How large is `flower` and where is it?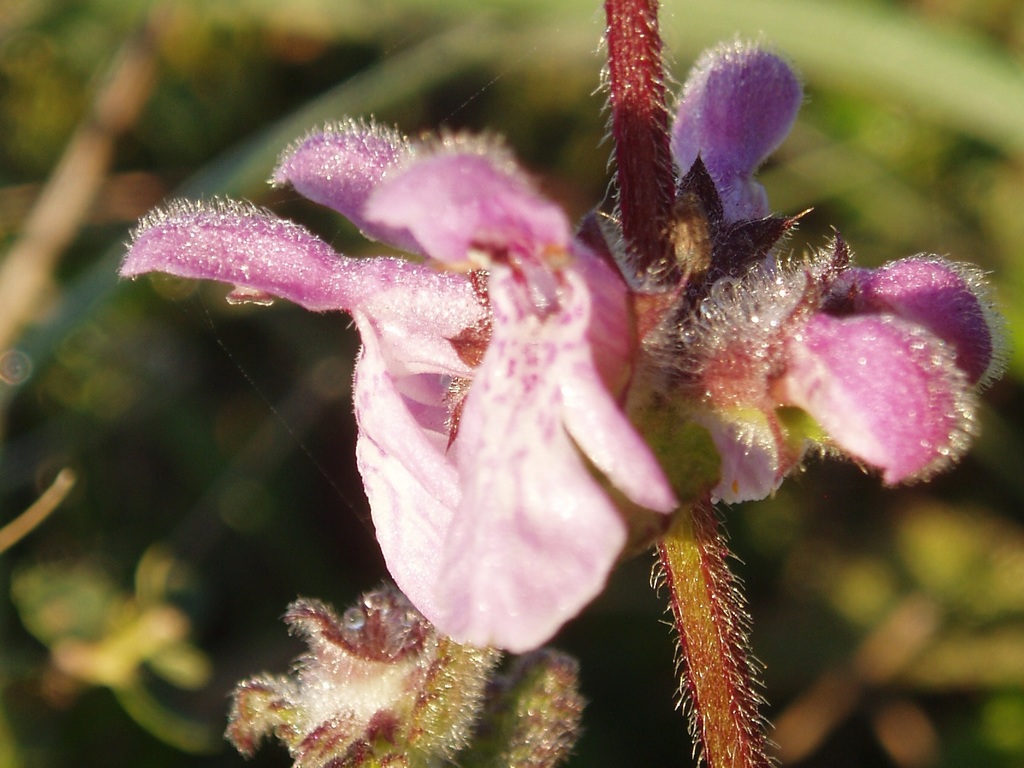
Bounding box: [603,33,1016,507].
